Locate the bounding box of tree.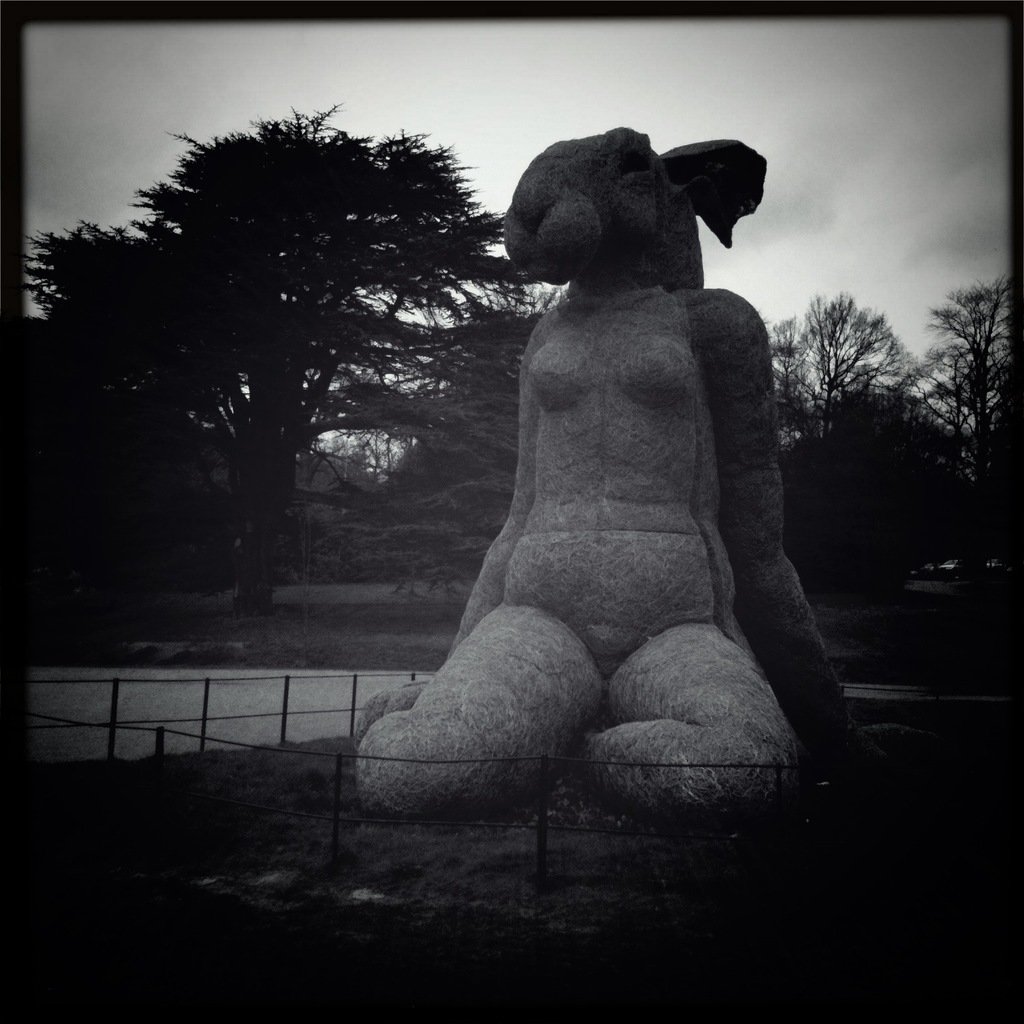
Bounding box: Rect(35, 93, 485, 677).
